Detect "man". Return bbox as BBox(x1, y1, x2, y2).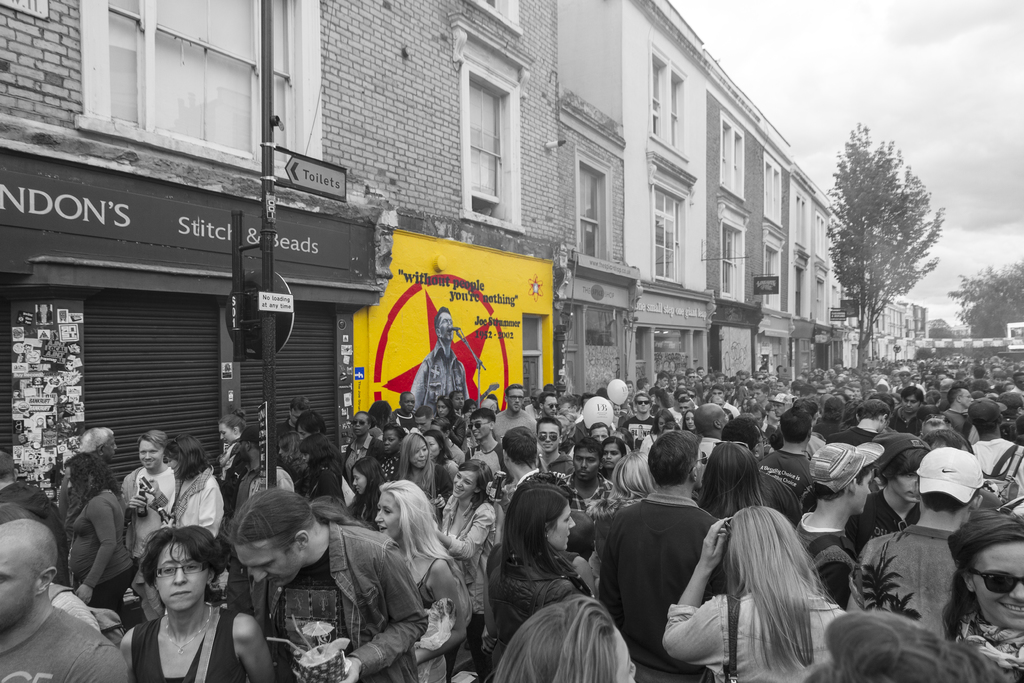
BBox(619, 393, 657, 449).
